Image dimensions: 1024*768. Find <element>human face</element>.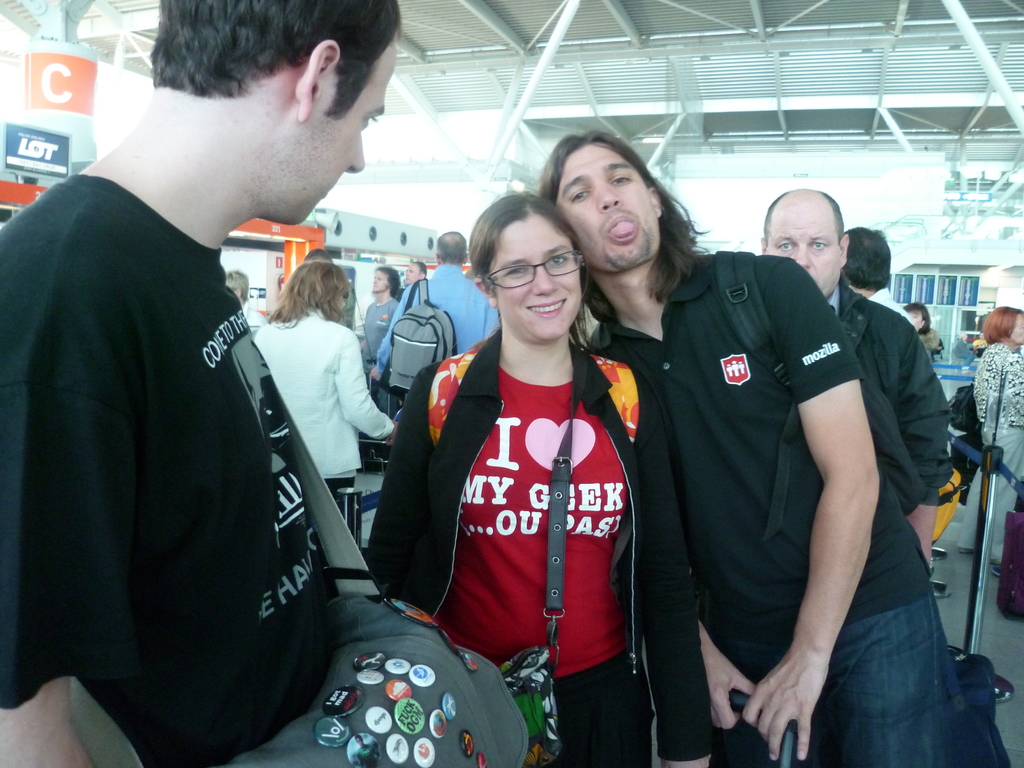
[x1=765, y1=205, x2=842, y2=299].
